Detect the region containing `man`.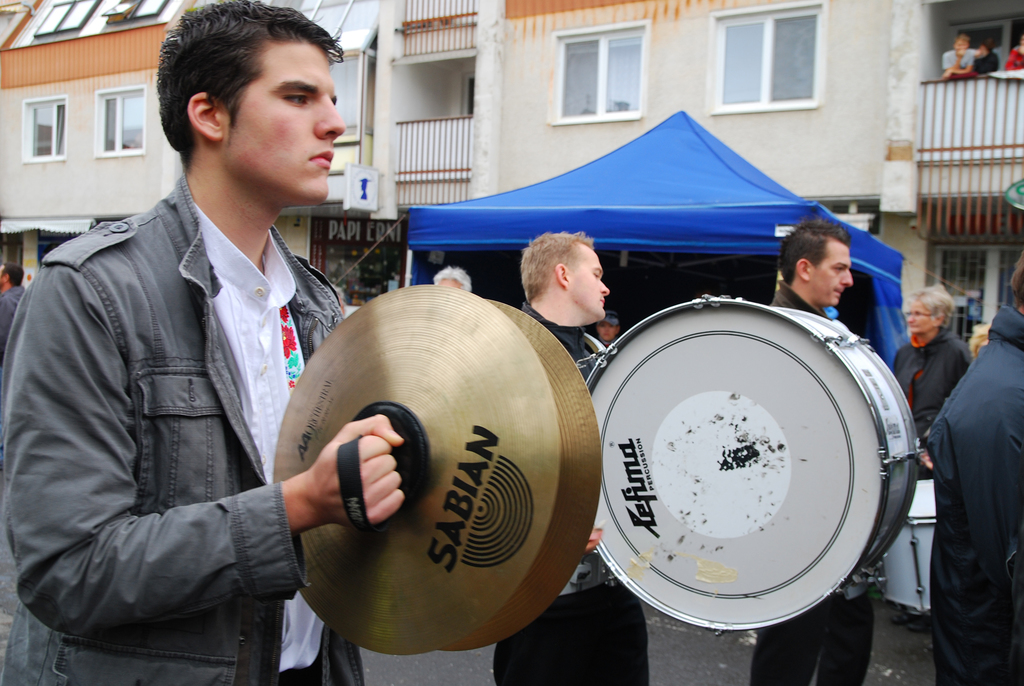
<box>0,261,25,356</box>.
